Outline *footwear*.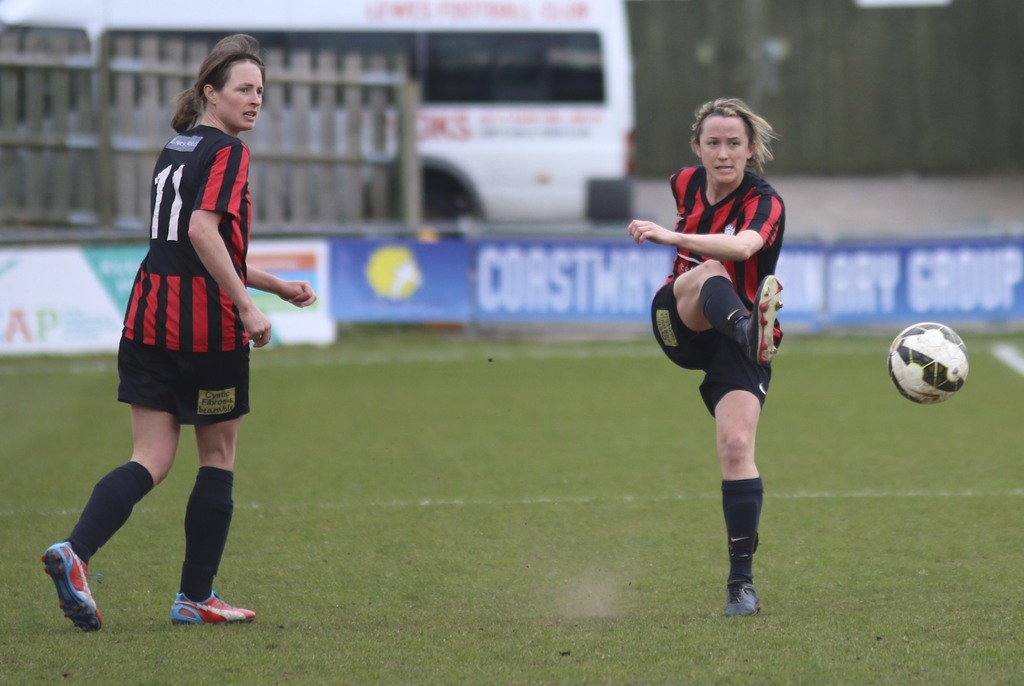
Outline: (left=728, top=574, right=759, bottom=616).
